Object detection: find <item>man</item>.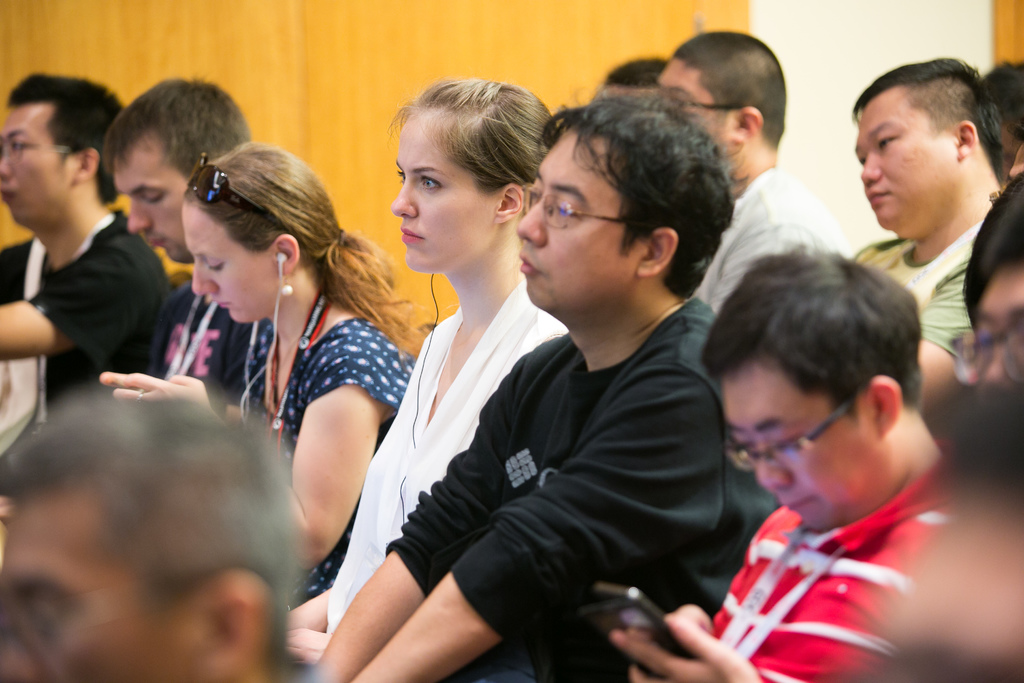
rect(660, 37, 858, 320).
